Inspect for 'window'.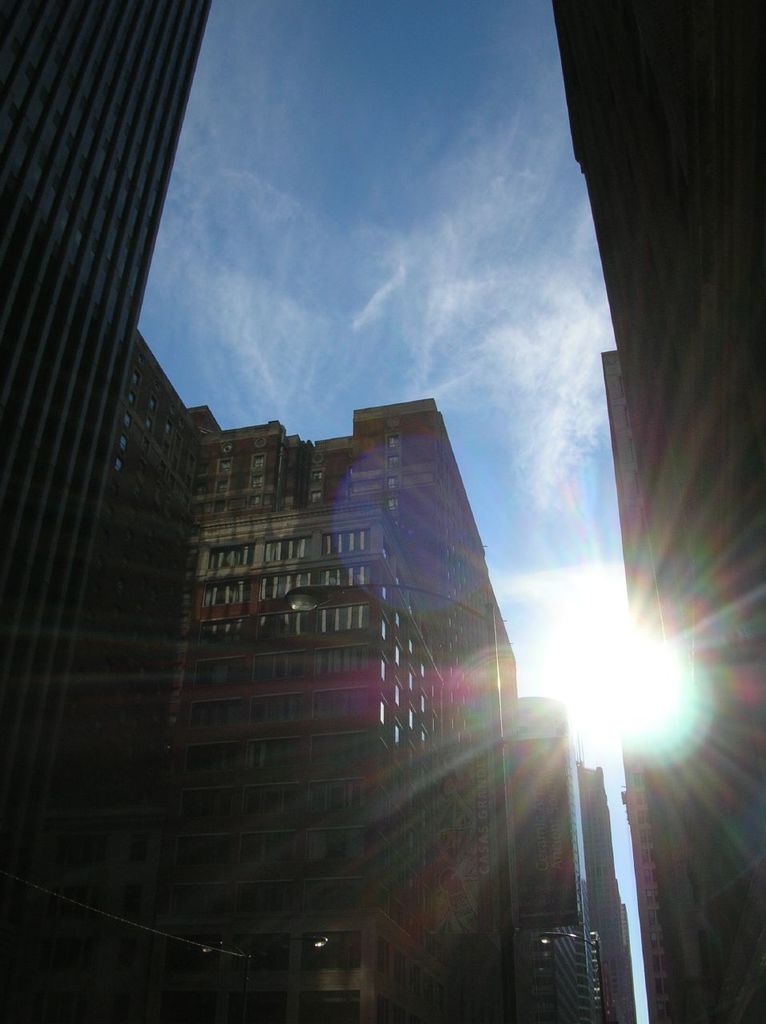
Inspection: BBox(213, 614, 235, 653).
